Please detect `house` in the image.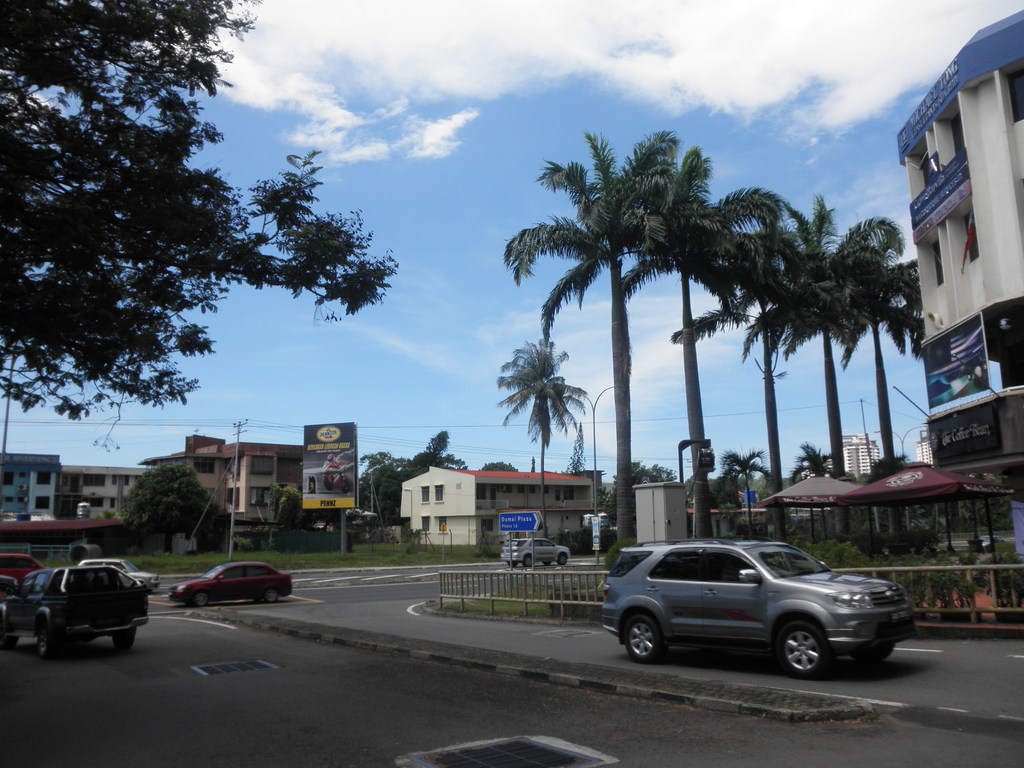
136, 431, 309, 561.
